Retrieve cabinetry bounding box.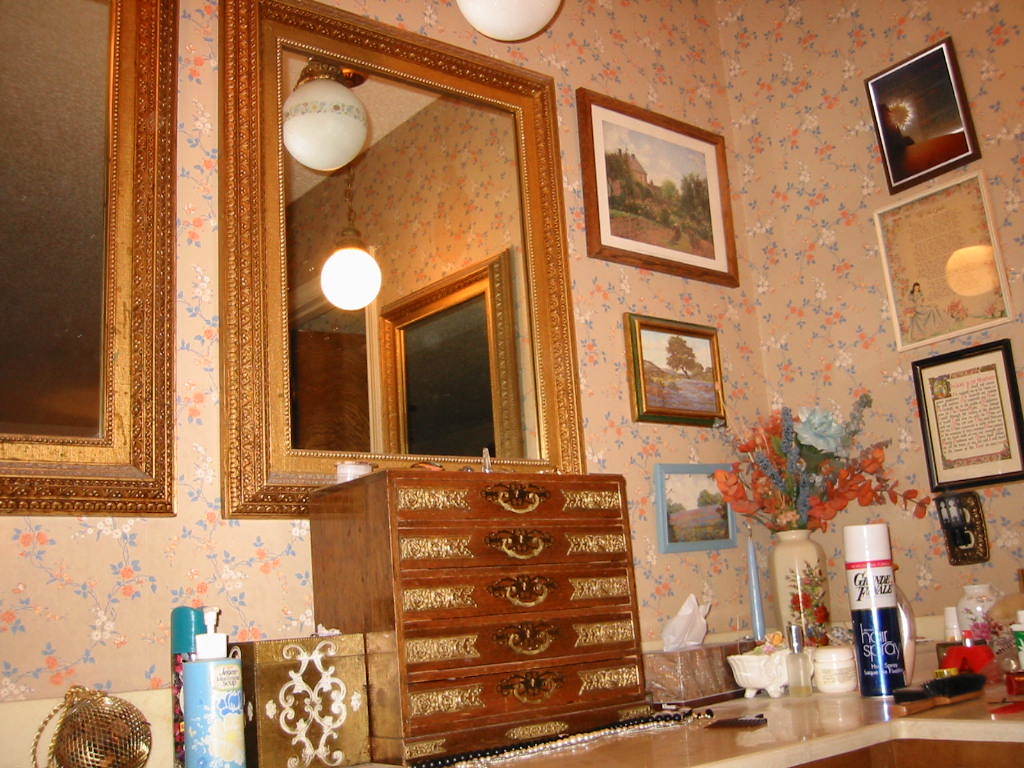
Bounding box: <region>371, 614, 646, 668</region>.
